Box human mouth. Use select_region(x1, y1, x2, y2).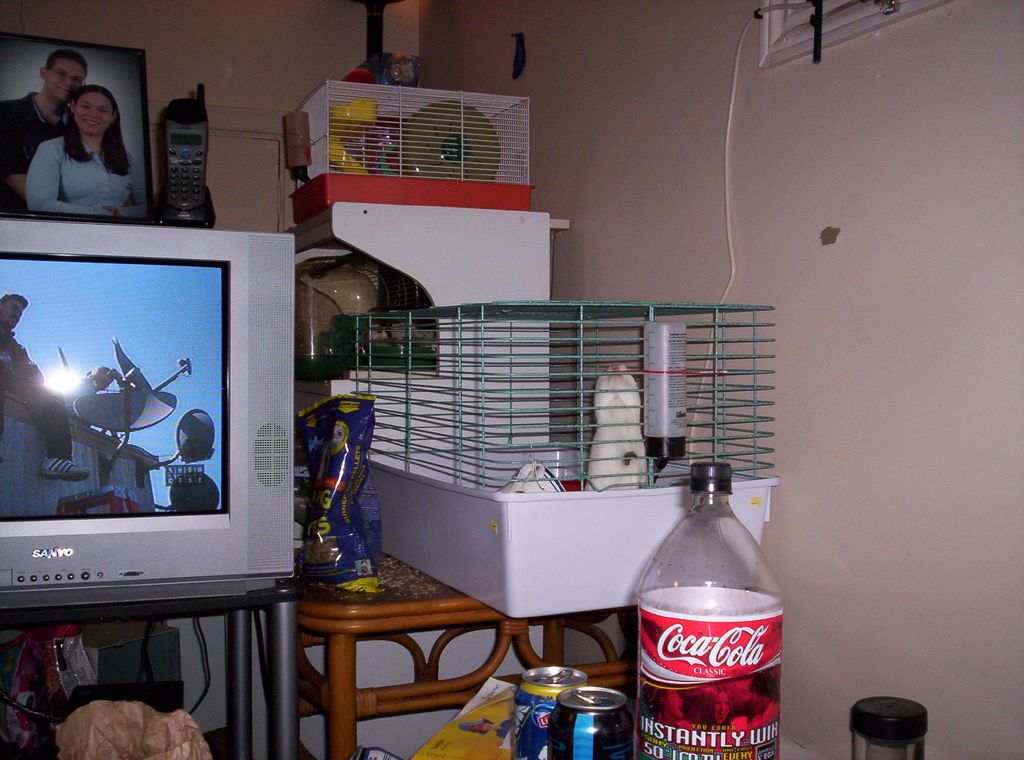
select_region(76, 115, 105, 127).
